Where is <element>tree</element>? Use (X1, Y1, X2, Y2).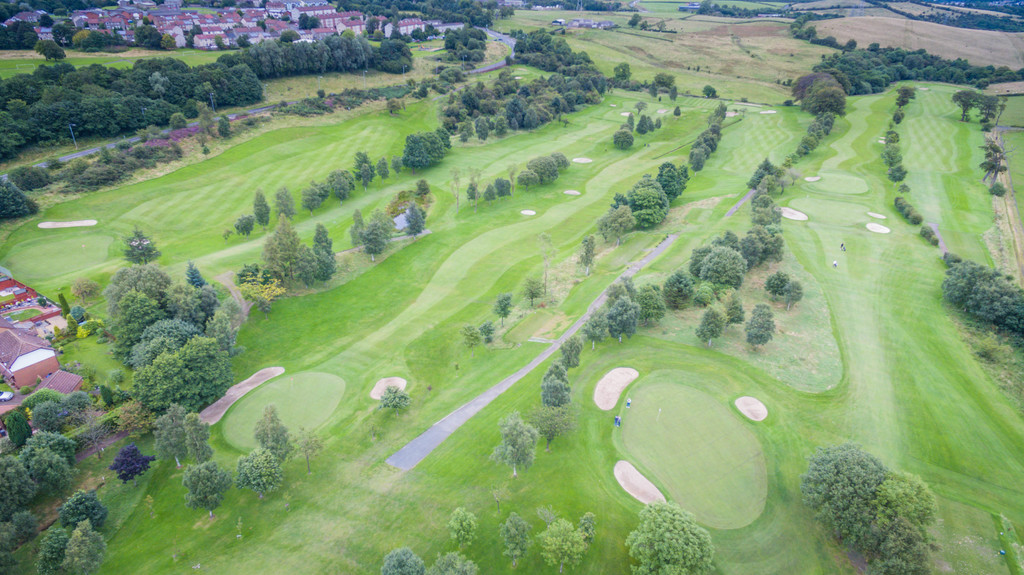
(973, 95, 1002, 124).
